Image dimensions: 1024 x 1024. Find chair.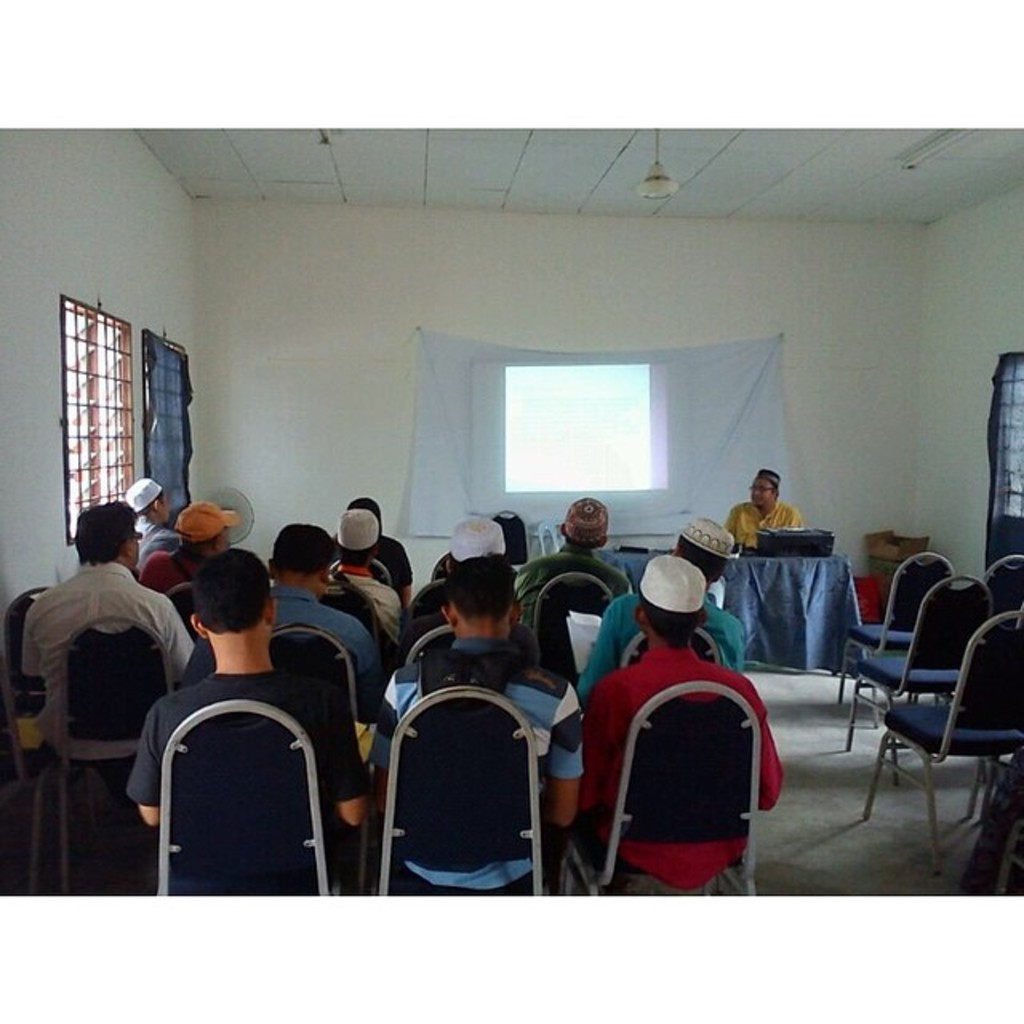
Rect(834, 550, 955, 730).
